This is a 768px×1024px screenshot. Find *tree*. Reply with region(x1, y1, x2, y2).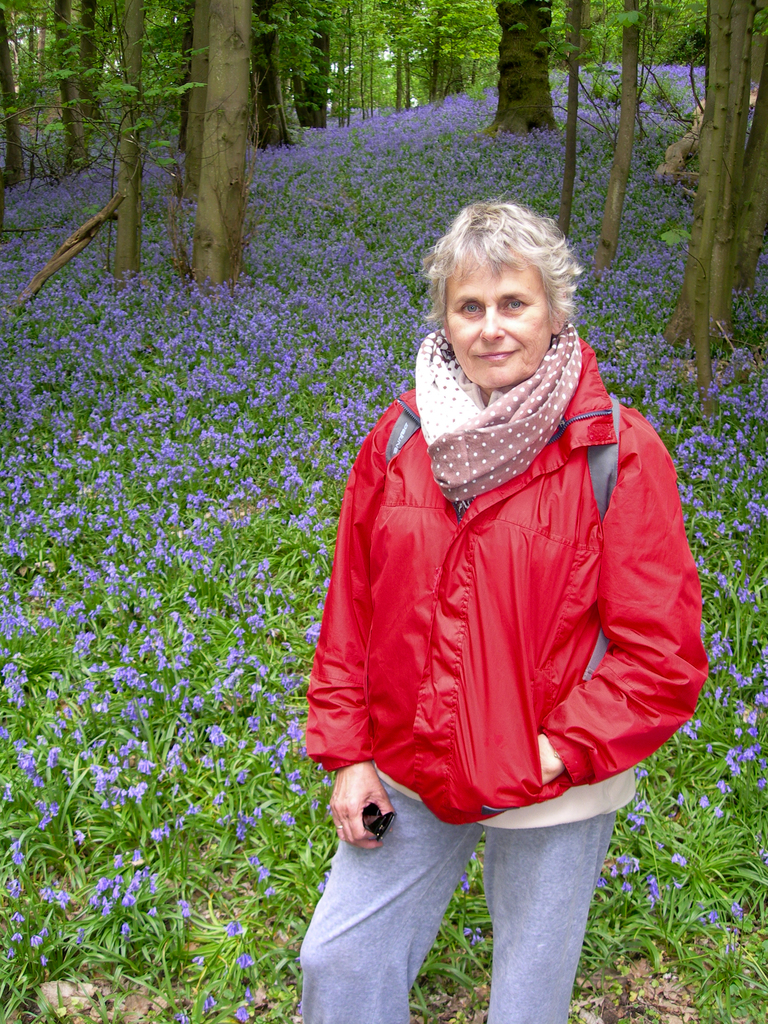
region(465, 13, 493, 99).
